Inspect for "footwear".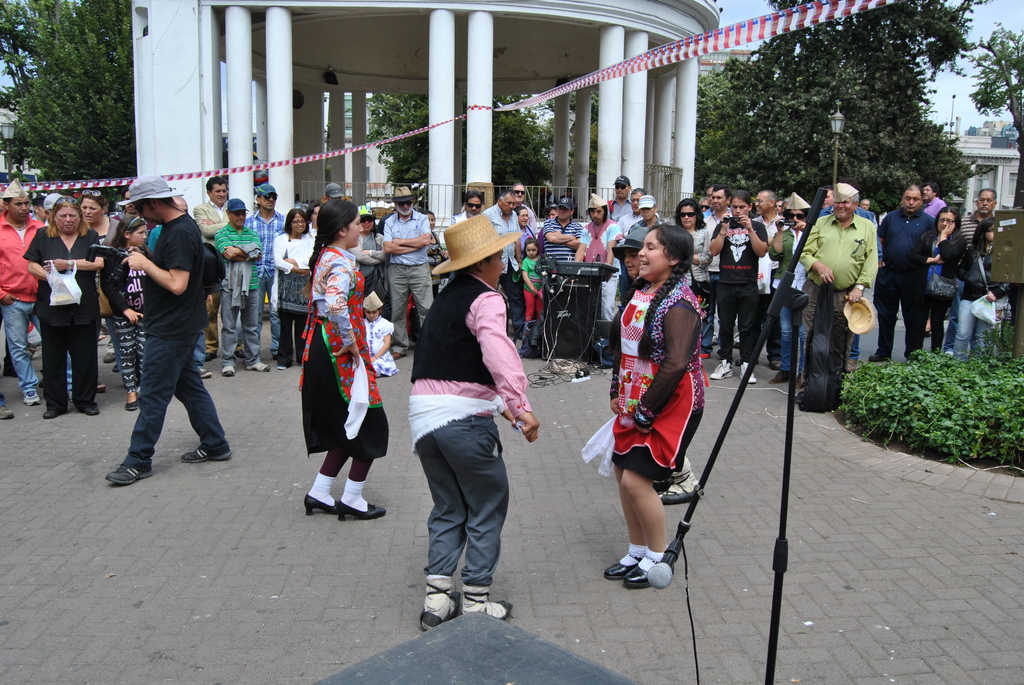
Inspection: l=772, t=374, r=788, b=386.
